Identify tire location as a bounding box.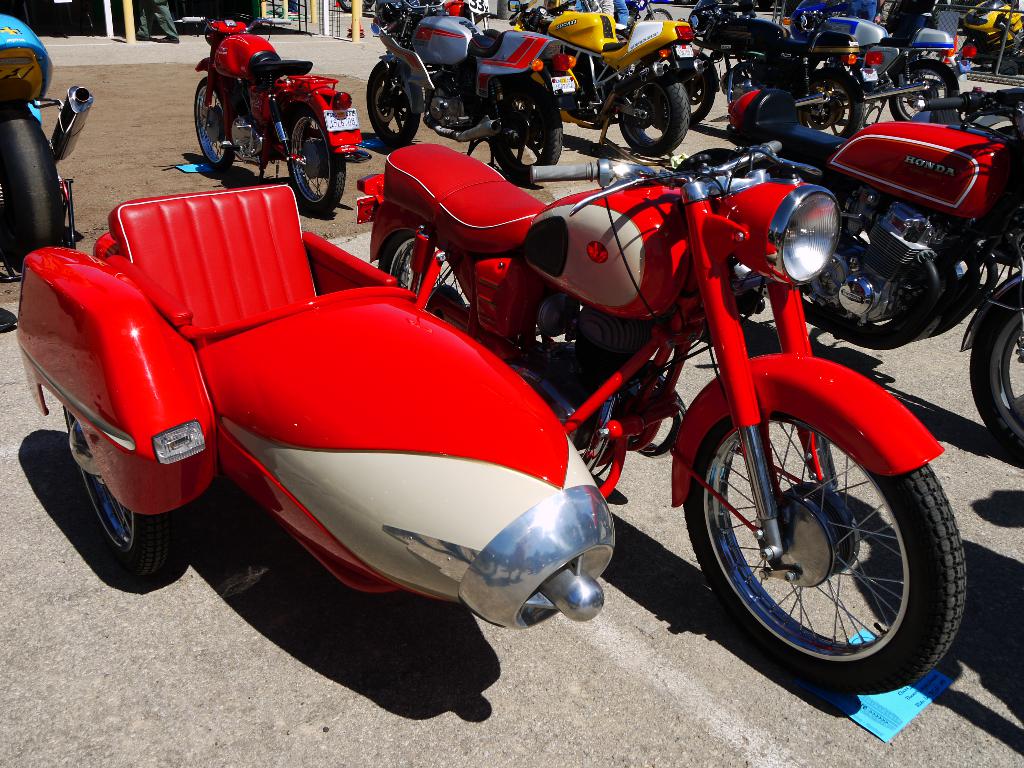
rect(649, 53, 720, 122).
